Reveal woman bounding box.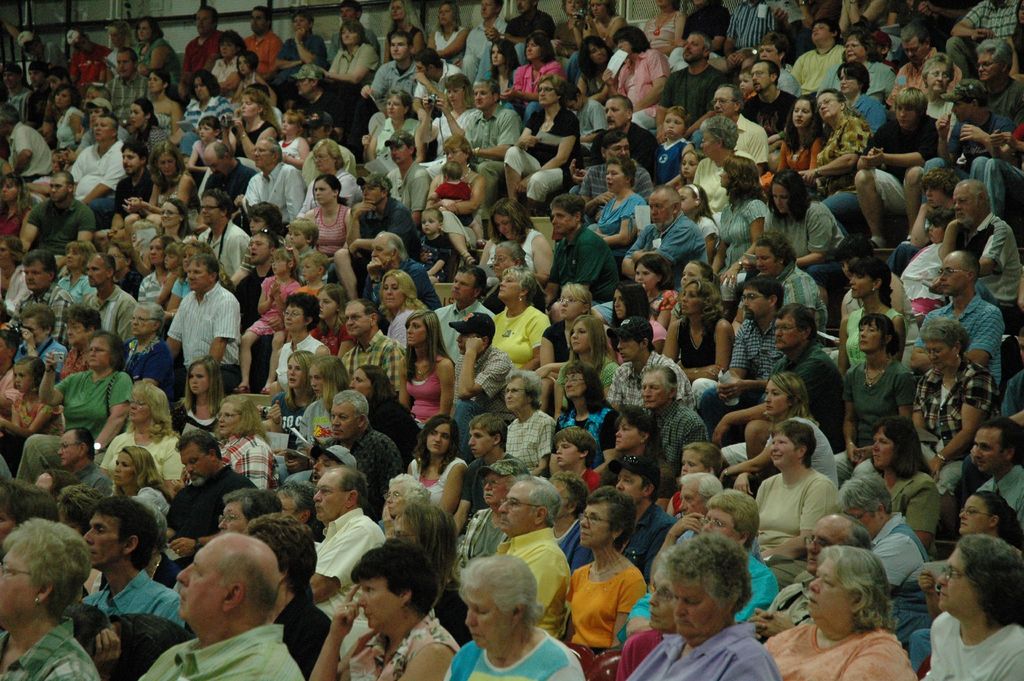
Revealed: pyautogui.locateOnScreen(868, 418, 942, 545).
